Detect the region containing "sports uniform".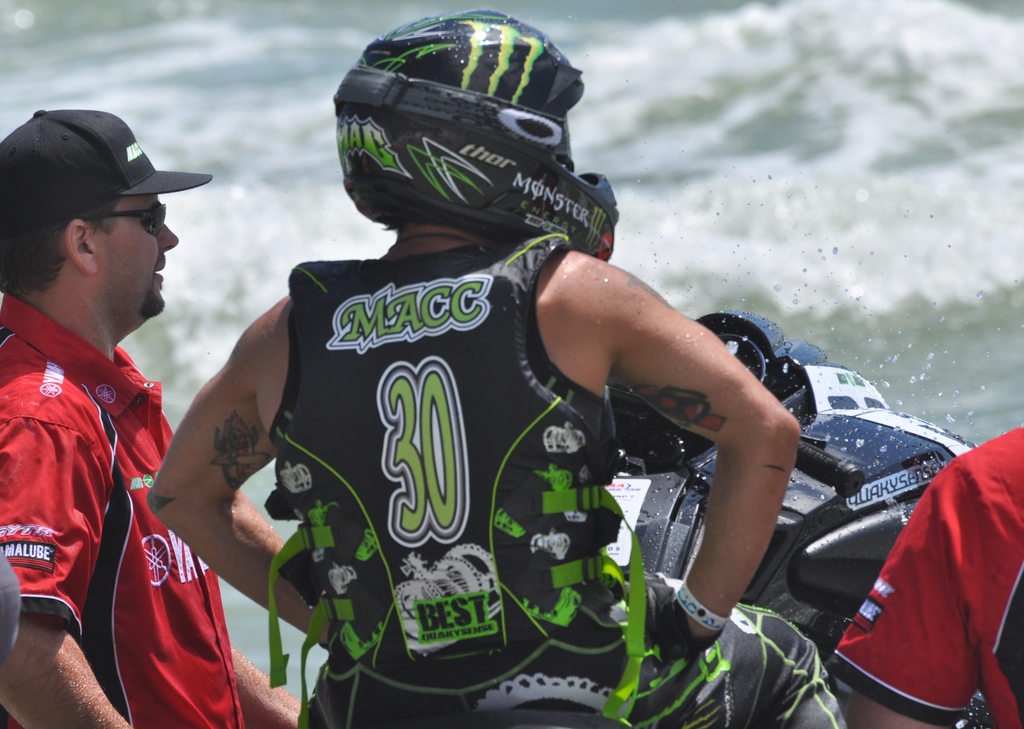
808/413/1023/728.
